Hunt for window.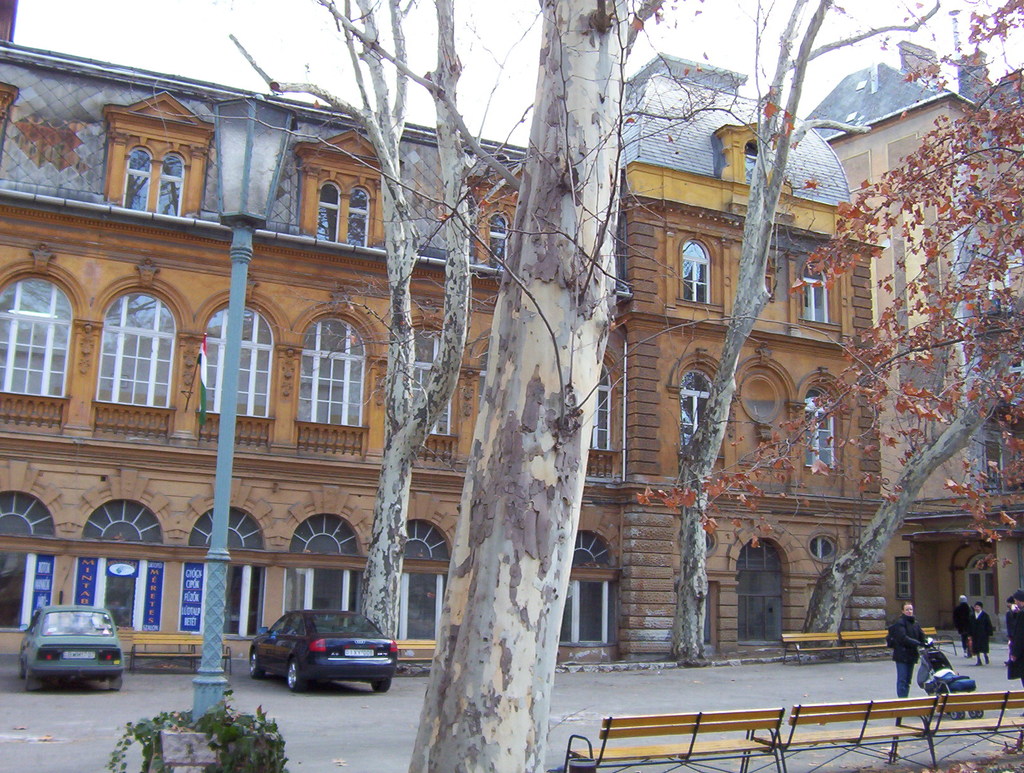
Hunted down at 676/231/723/313.
